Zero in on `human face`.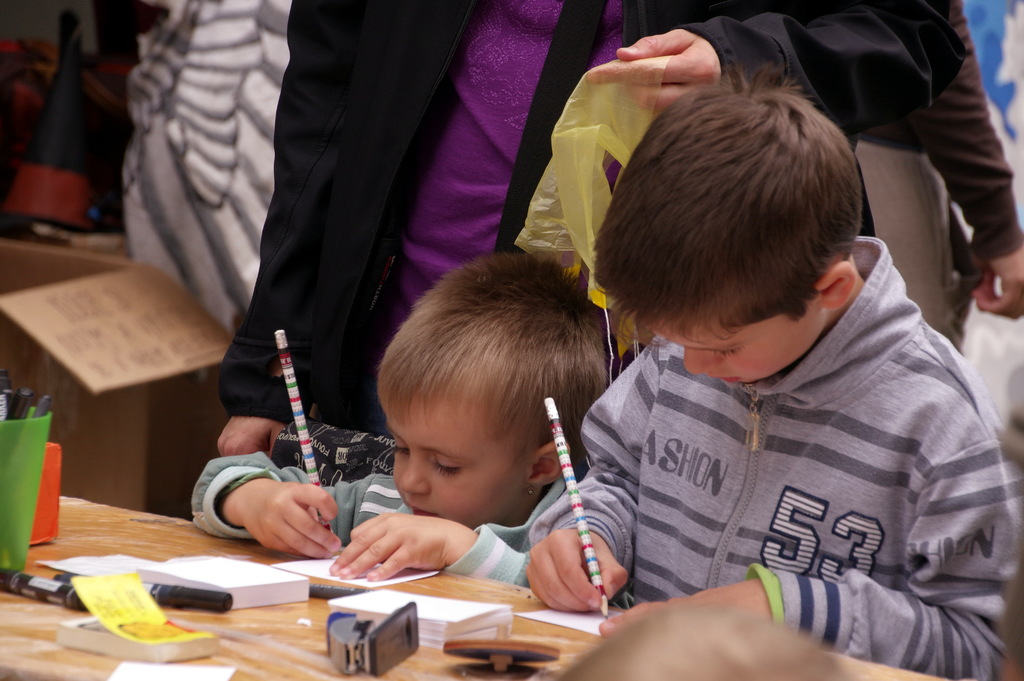
Zeroed in: 643:309:828:384.
